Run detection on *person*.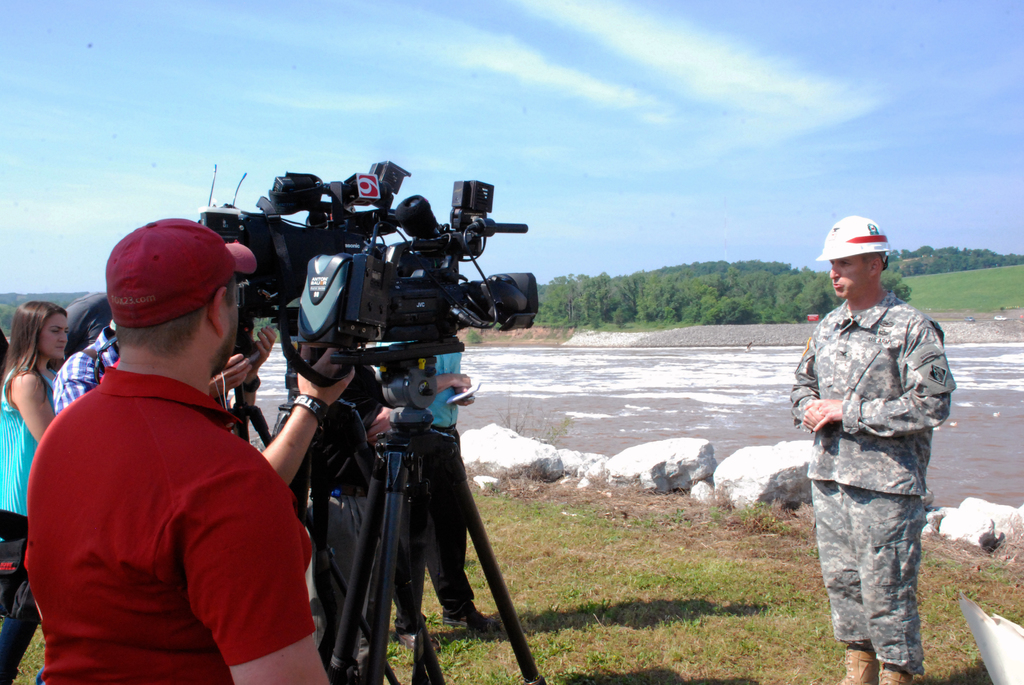
Result: [x1=391, y1=333, x2=496, y2=649].
